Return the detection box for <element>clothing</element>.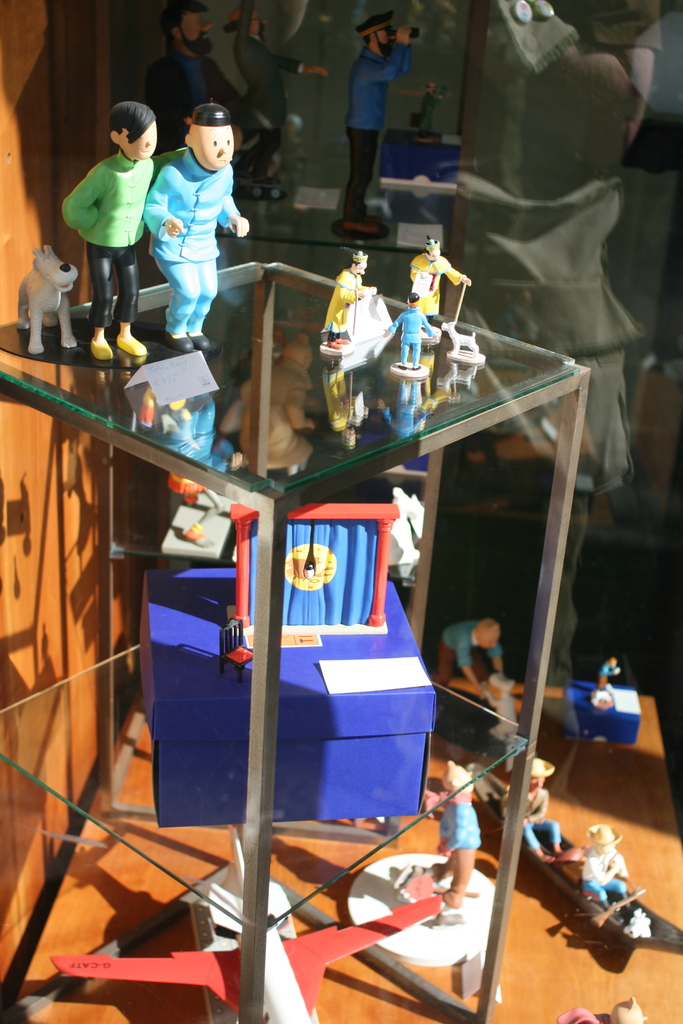
(59,141,159,330).
